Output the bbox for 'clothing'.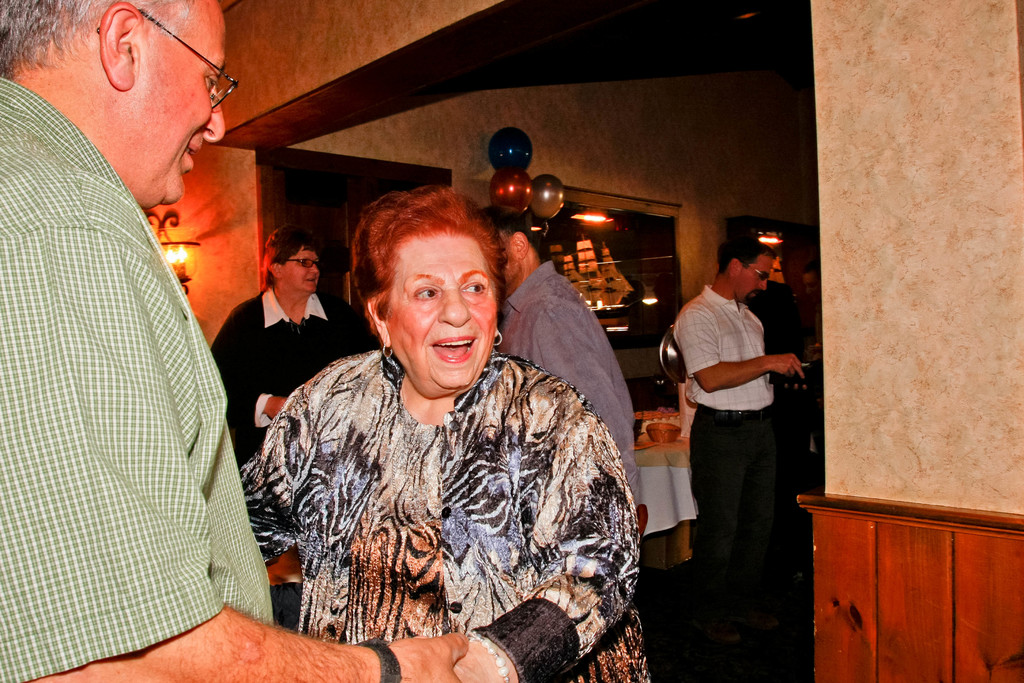
{"x1": 234, "y1": 288, "x2": 662, "y2": 661}.
